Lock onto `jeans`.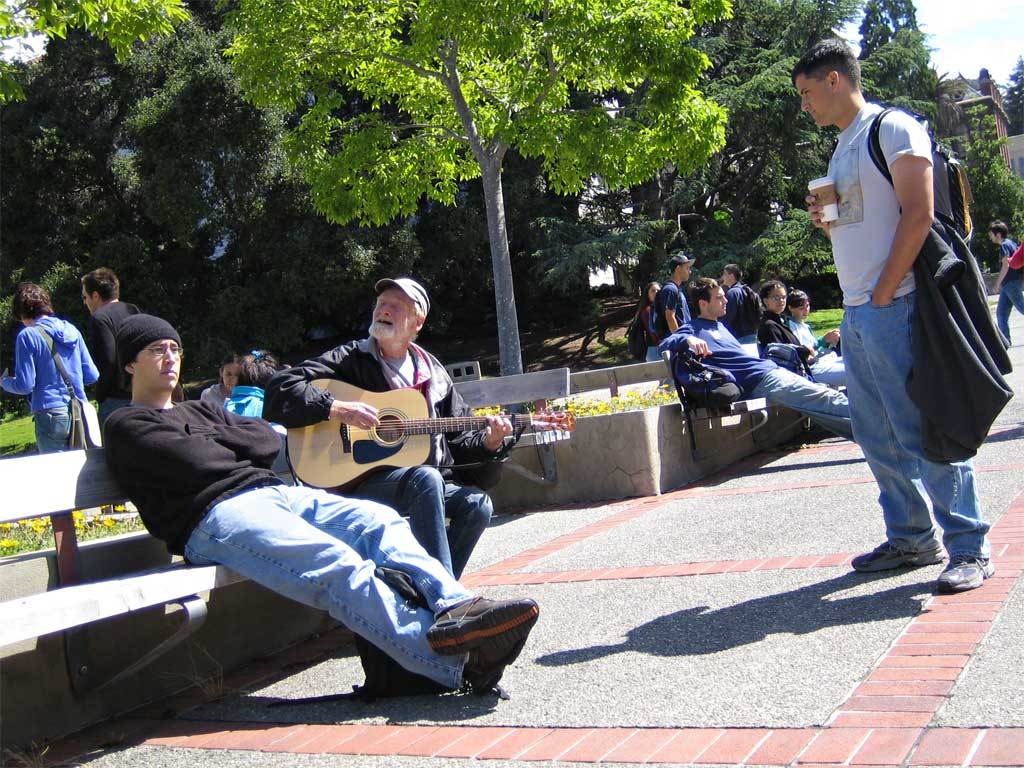
Locked: crop(37, 416, 67, 451).
